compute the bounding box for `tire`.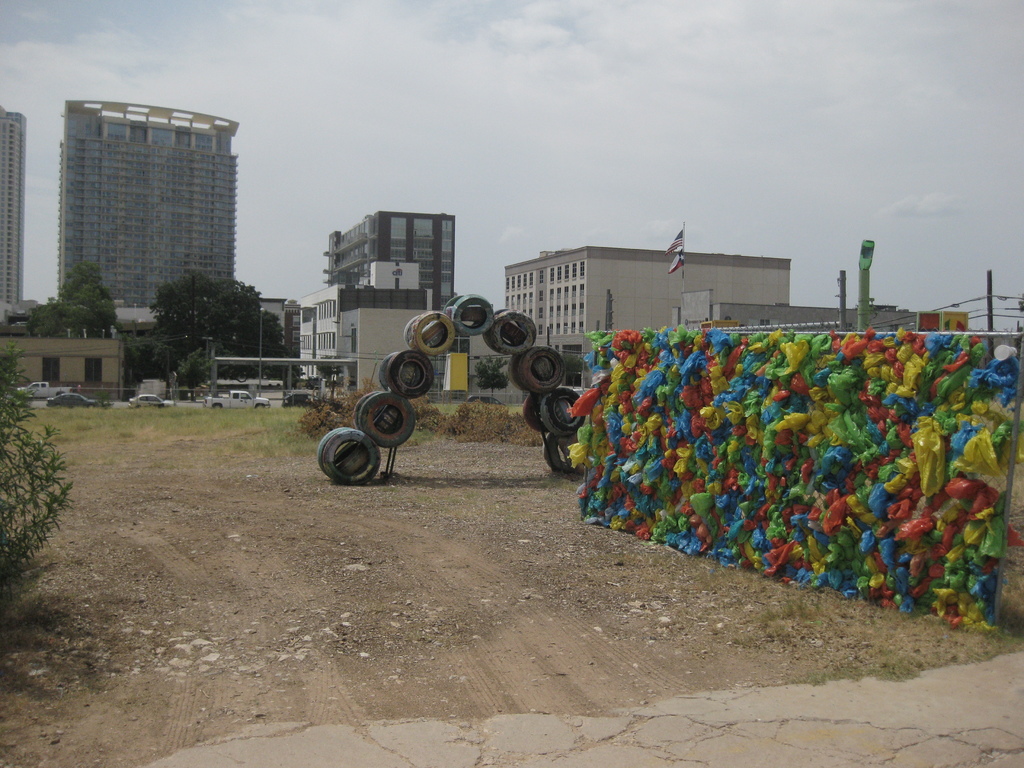
detection(362, 392, 415, 448).
